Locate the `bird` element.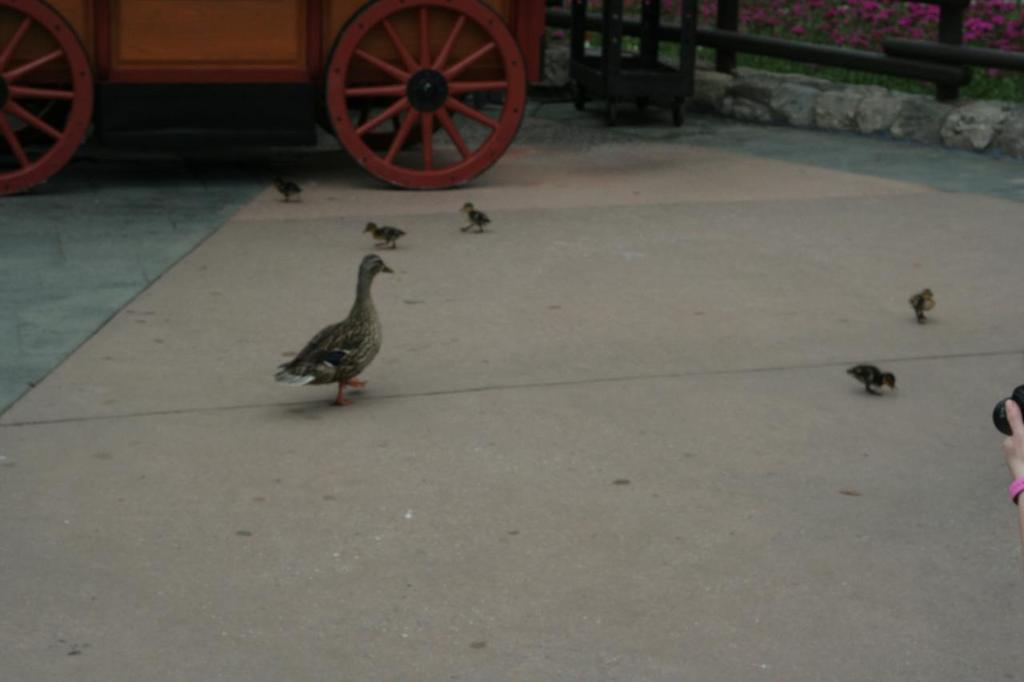
Element bbox: [272,244,399,397].
